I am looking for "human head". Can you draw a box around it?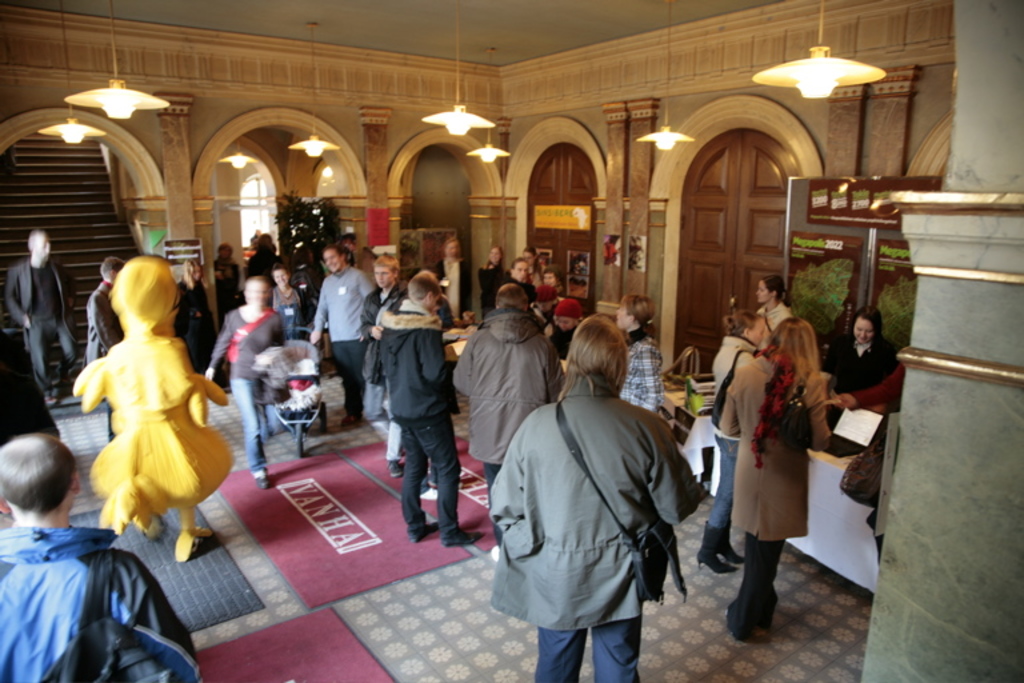
Sure, the bounding box is detection(565, 313, 629, 371).
